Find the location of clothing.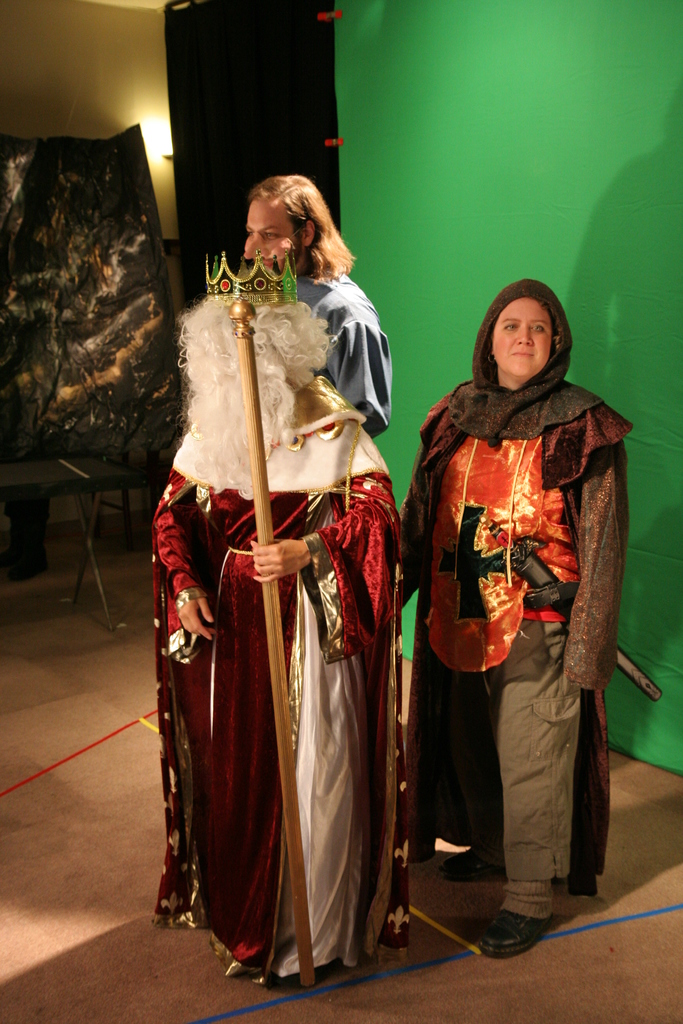
Location: [left=297, top=265, right=391, bottom=436].
